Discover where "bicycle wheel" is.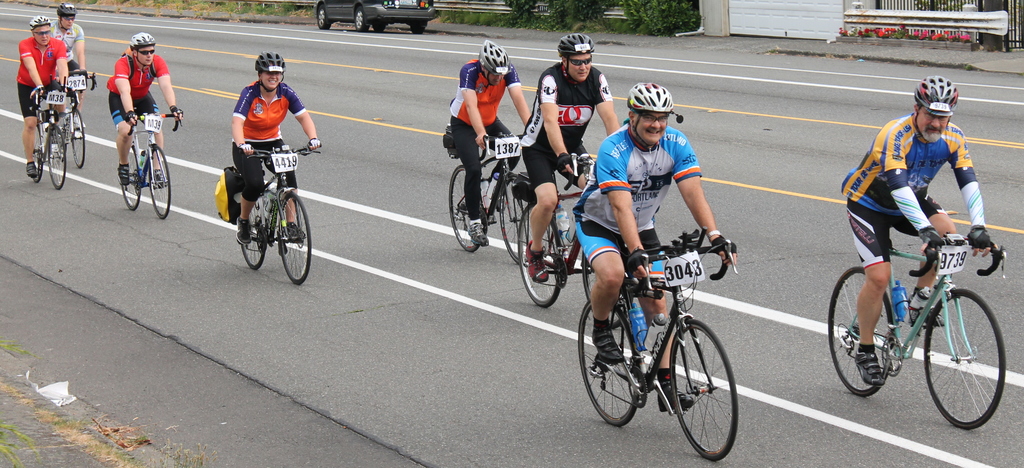
Discovered at (517,203,564,310).
